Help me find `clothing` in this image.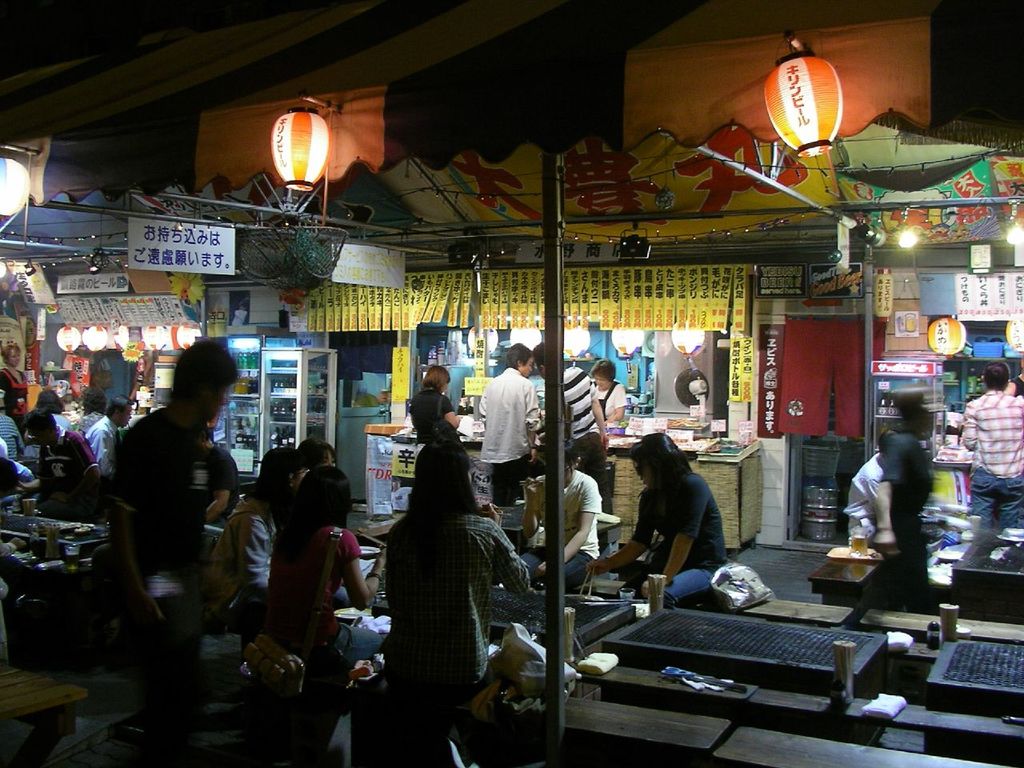
Found it: BBox(111, 405, 210, 762).
